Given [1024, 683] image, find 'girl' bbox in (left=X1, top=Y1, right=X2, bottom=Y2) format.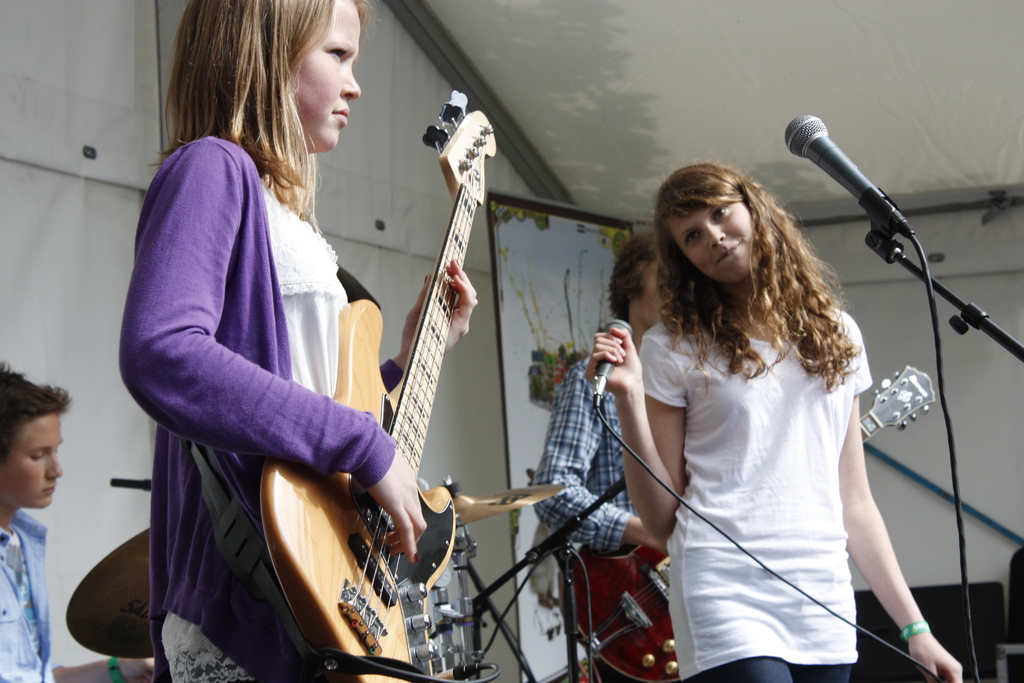
(left=115, top=0, right=488, bottom=682).
